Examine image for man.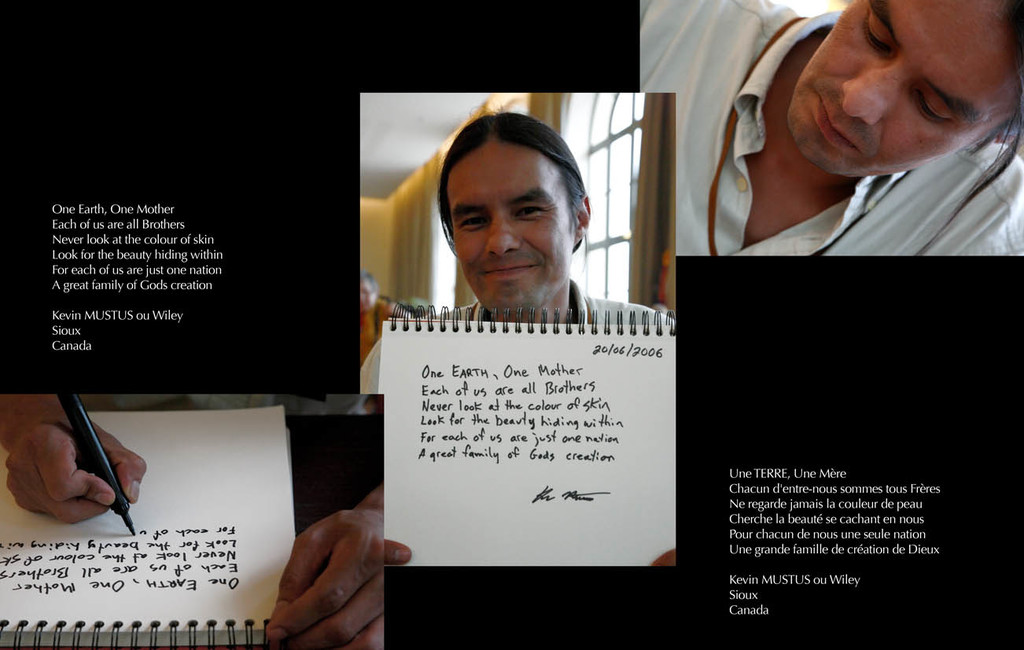
Examination result: 338 127 668 381.
